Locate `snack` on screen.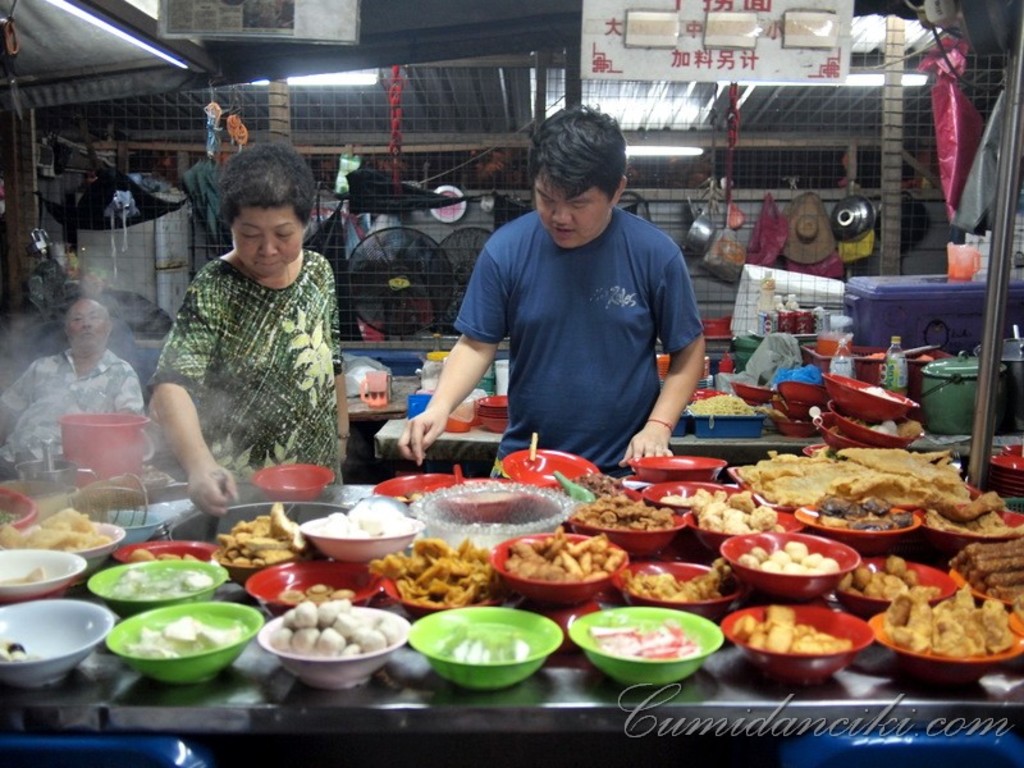
On screen at {"left": 187, "top": 553, "right": 200, "bottom": 561}.
